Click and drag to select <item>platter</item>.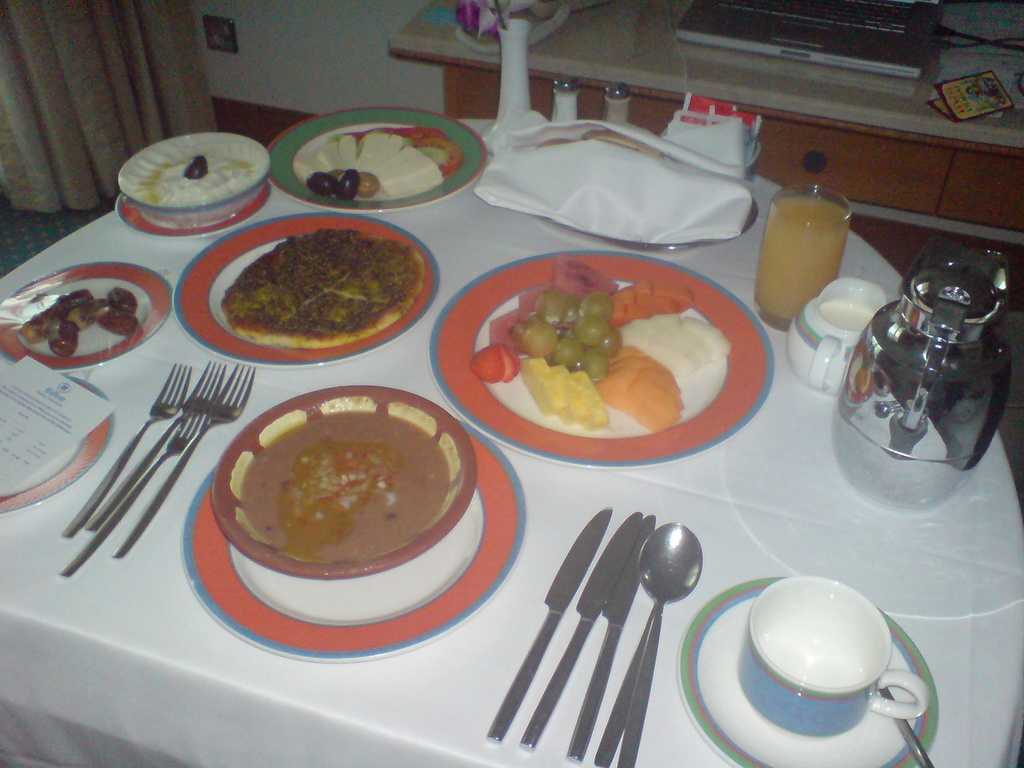
Selection: locate(0, 377, 111, 511).
